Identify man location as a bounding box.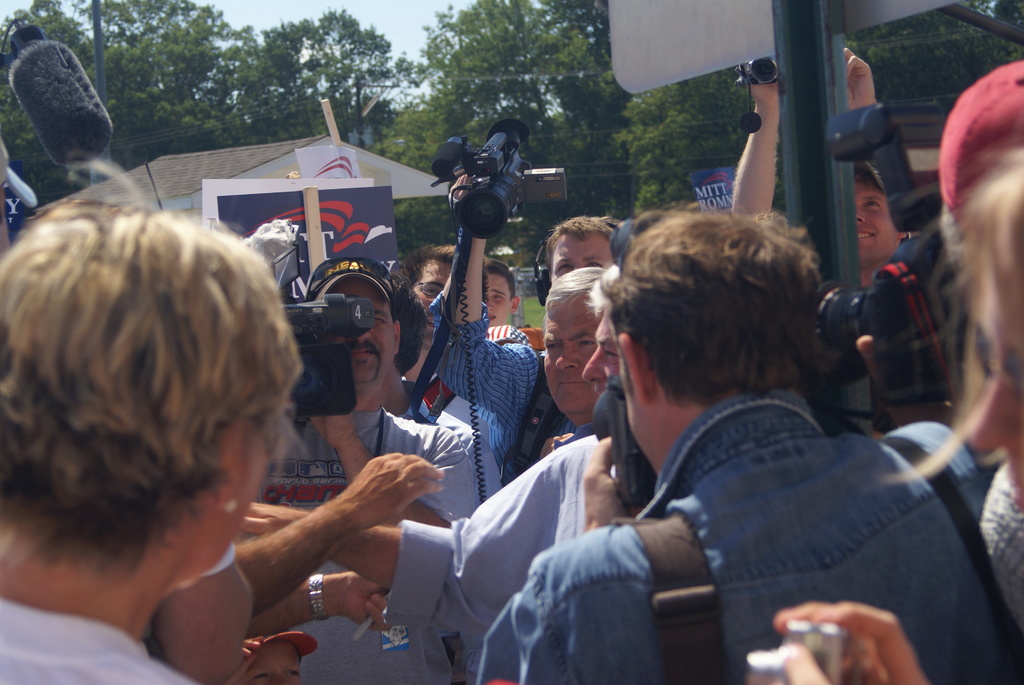
541:239:615:459.
